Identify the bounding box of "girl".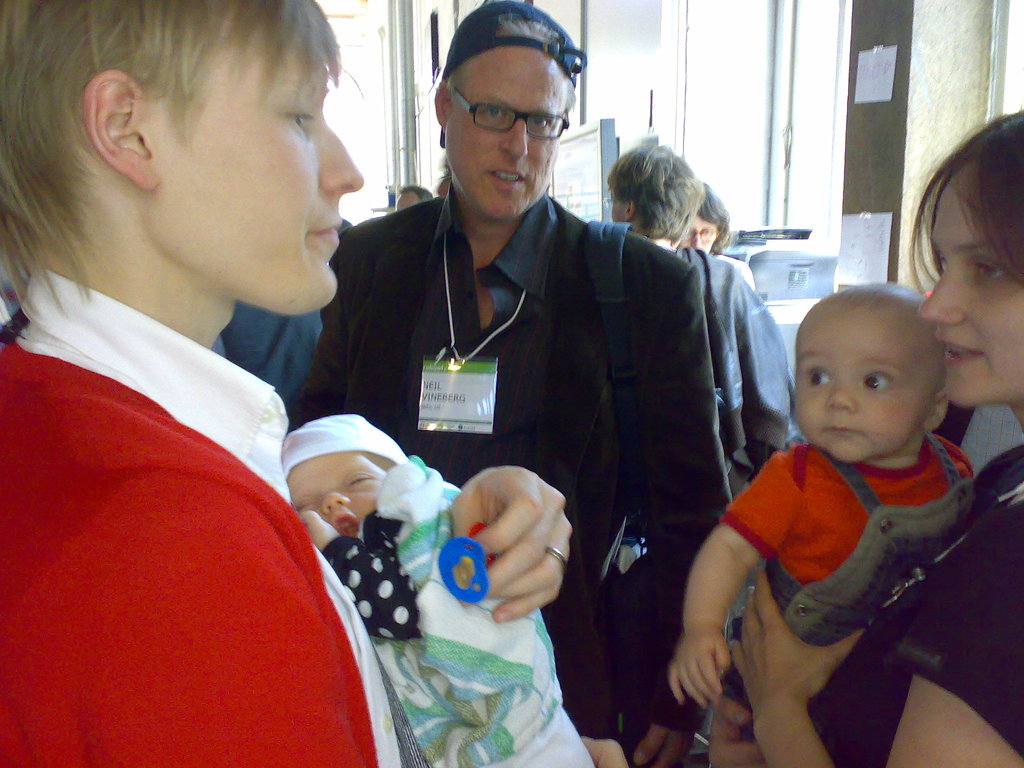
(673,280,980,724).
